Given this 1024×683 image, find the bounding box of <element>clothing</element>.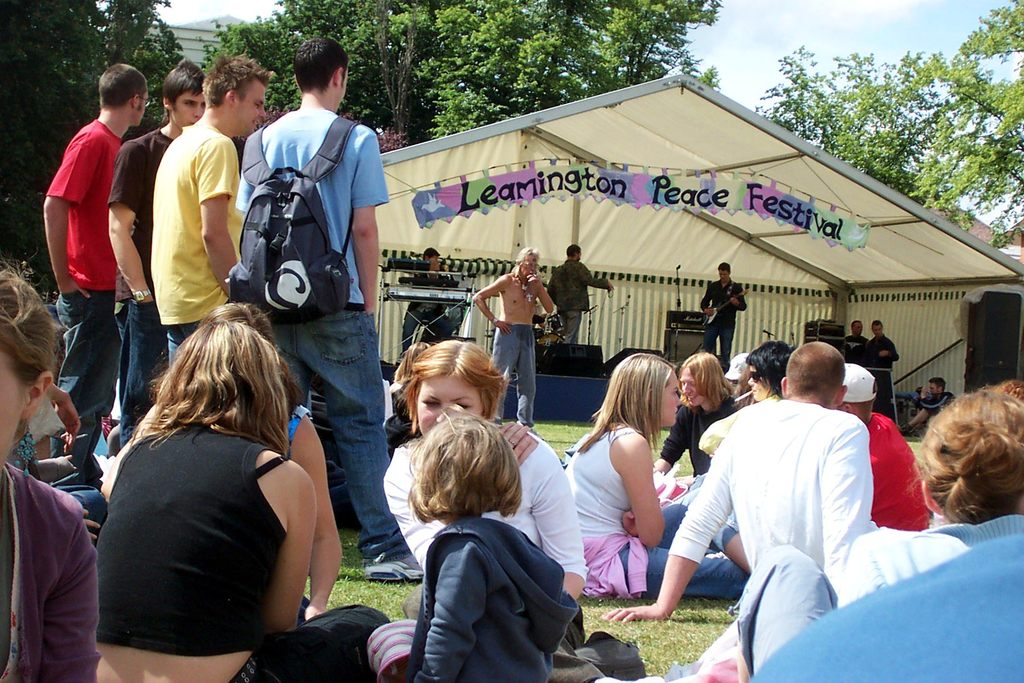
488/319/534/424.
